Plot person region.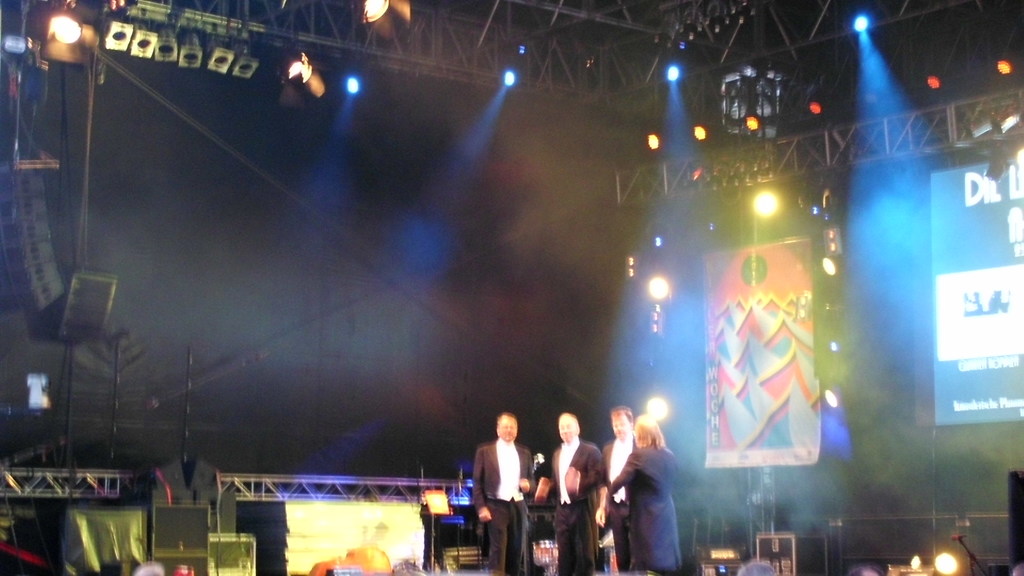
Plotted at (472,406,529,552).
